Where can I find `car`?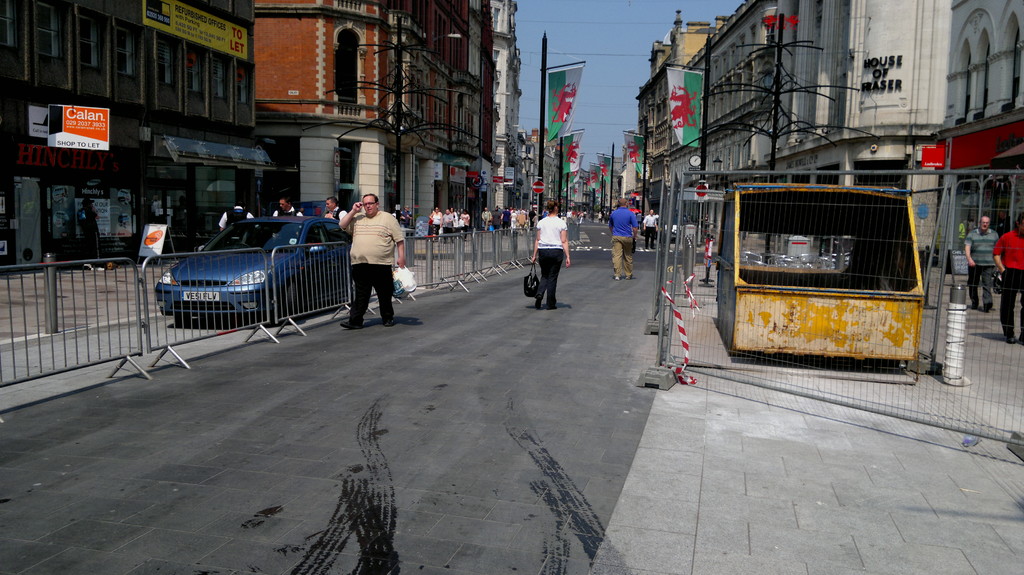
You can find it at 130/203/332/332.
